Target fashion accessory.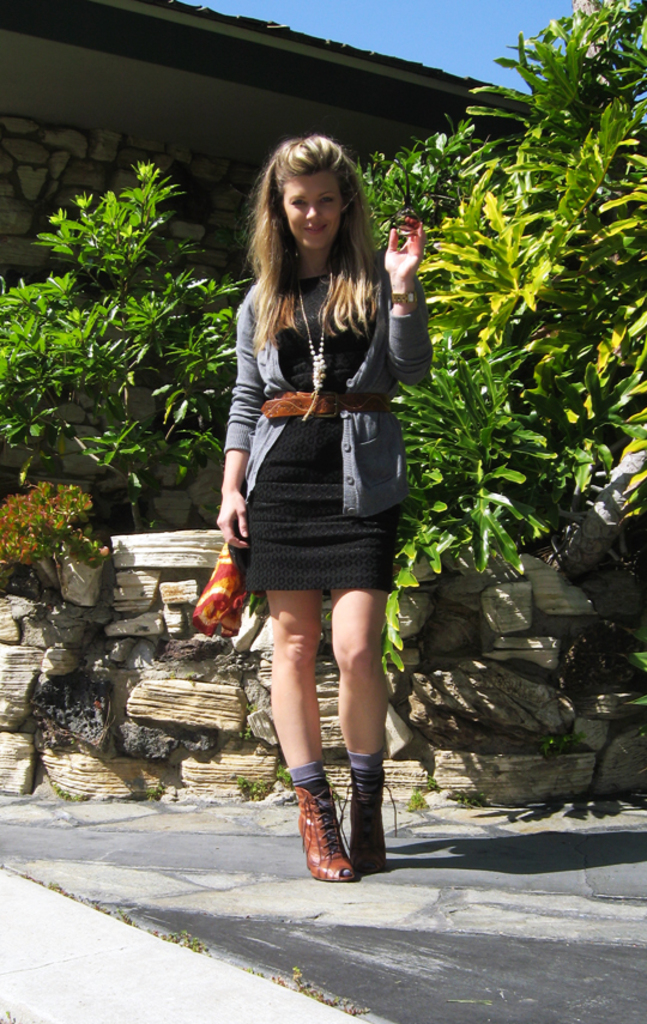
Target region: region(295, 275, 339, 422).
